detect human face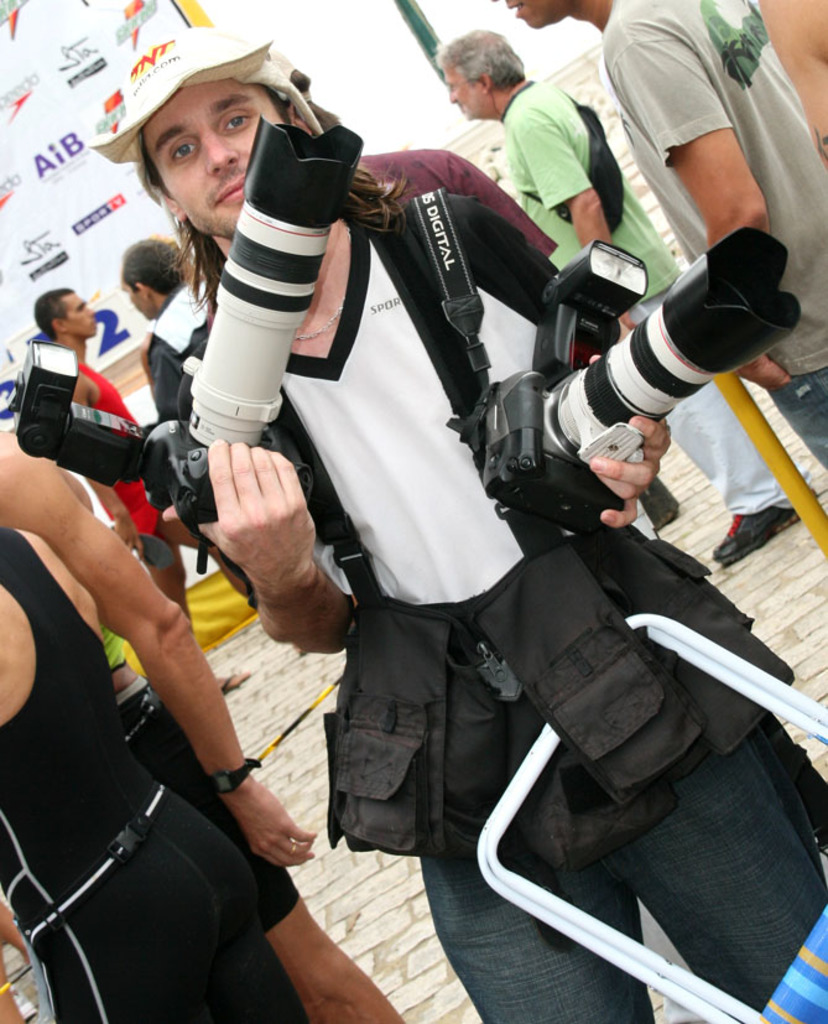
box=[447, 68, 496, 123]
